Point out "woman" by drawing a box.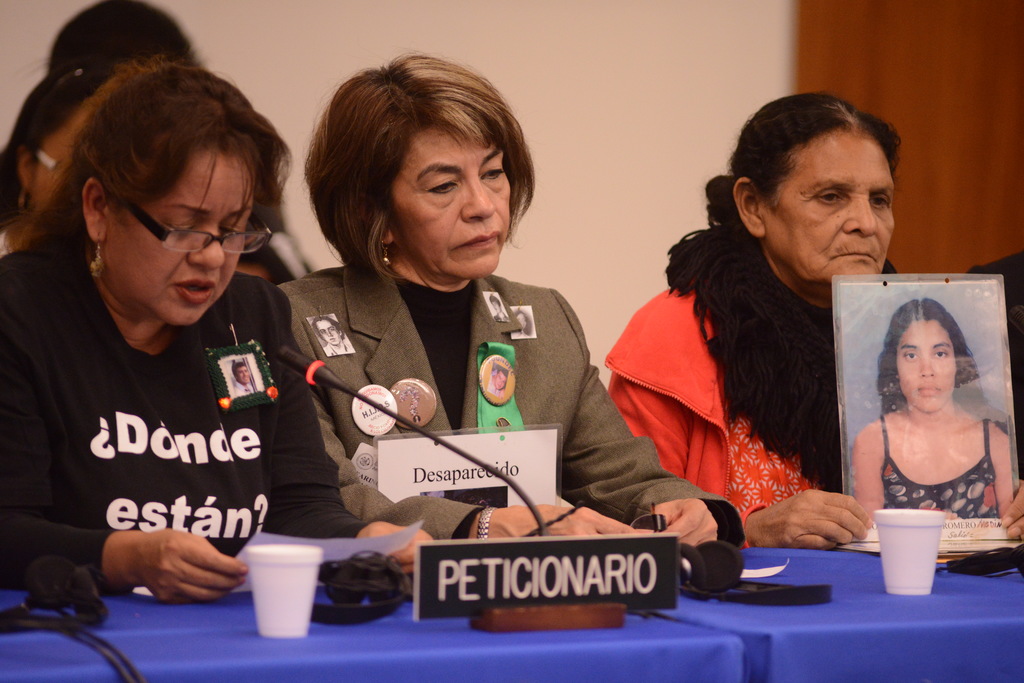
(43, 0, 204, 66).
